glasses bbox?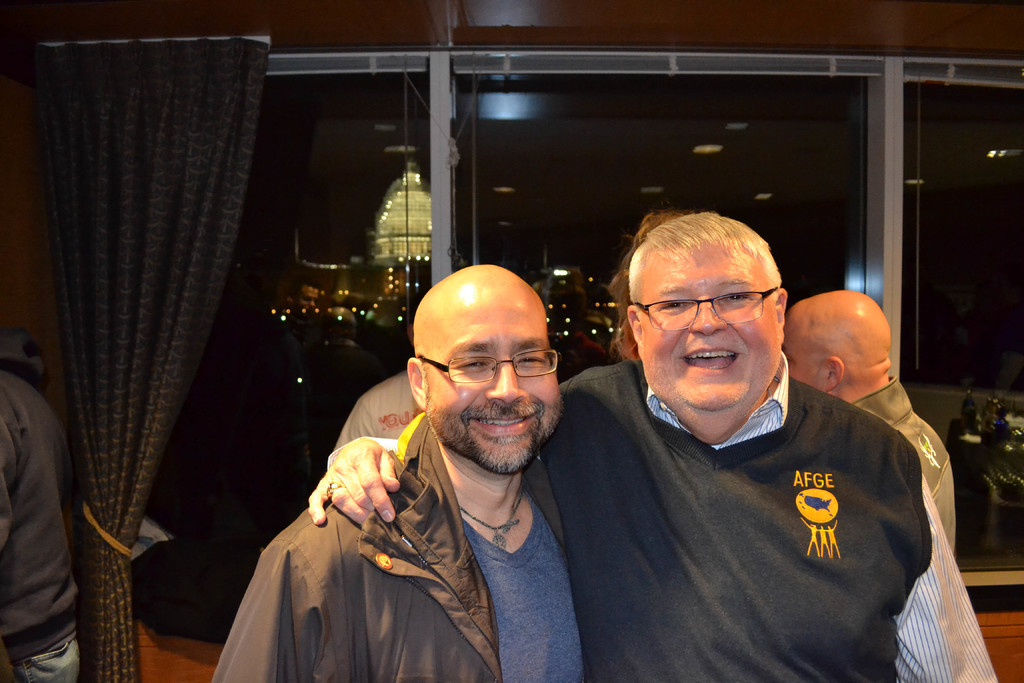
x1=638, y1=287, x2=787, y2=338
